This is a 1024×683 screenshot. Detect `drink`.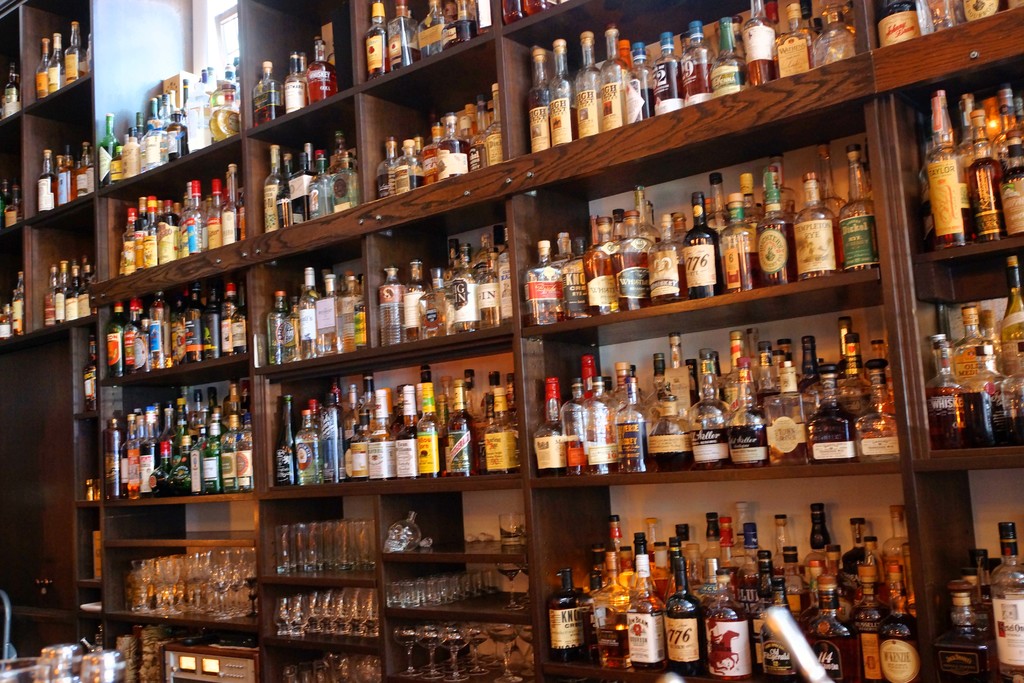
<box>830,383,874,403</box>.
